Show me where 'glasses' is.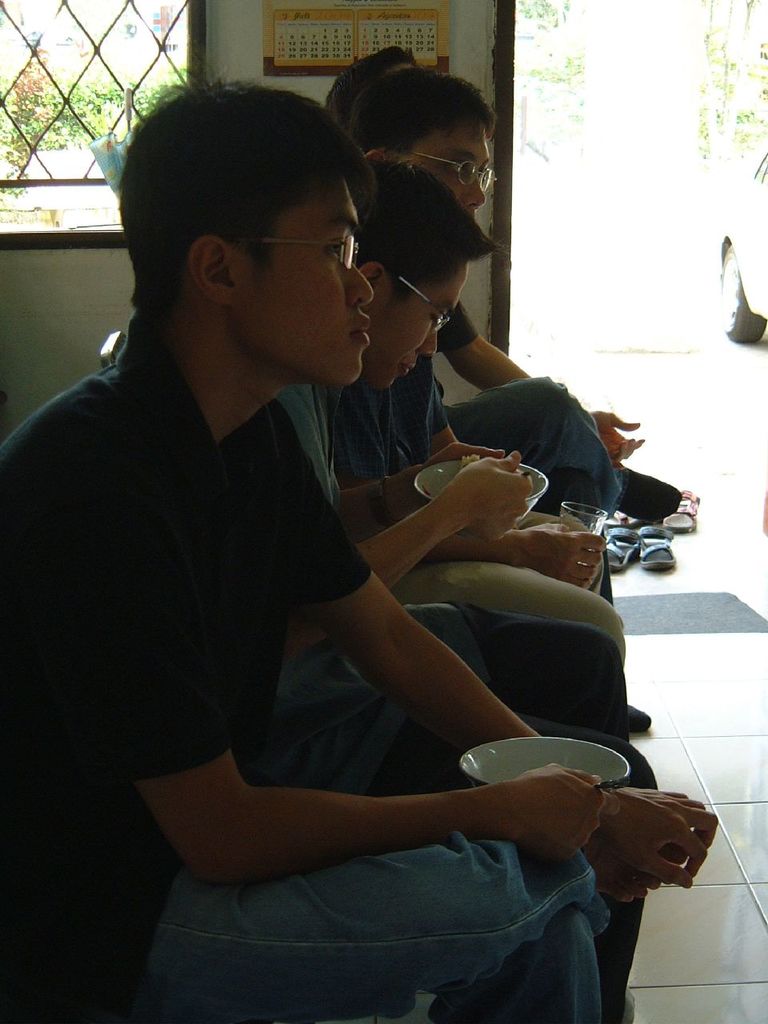
'glasses' is at (left=226, top=215, right=378, bottom=275).
